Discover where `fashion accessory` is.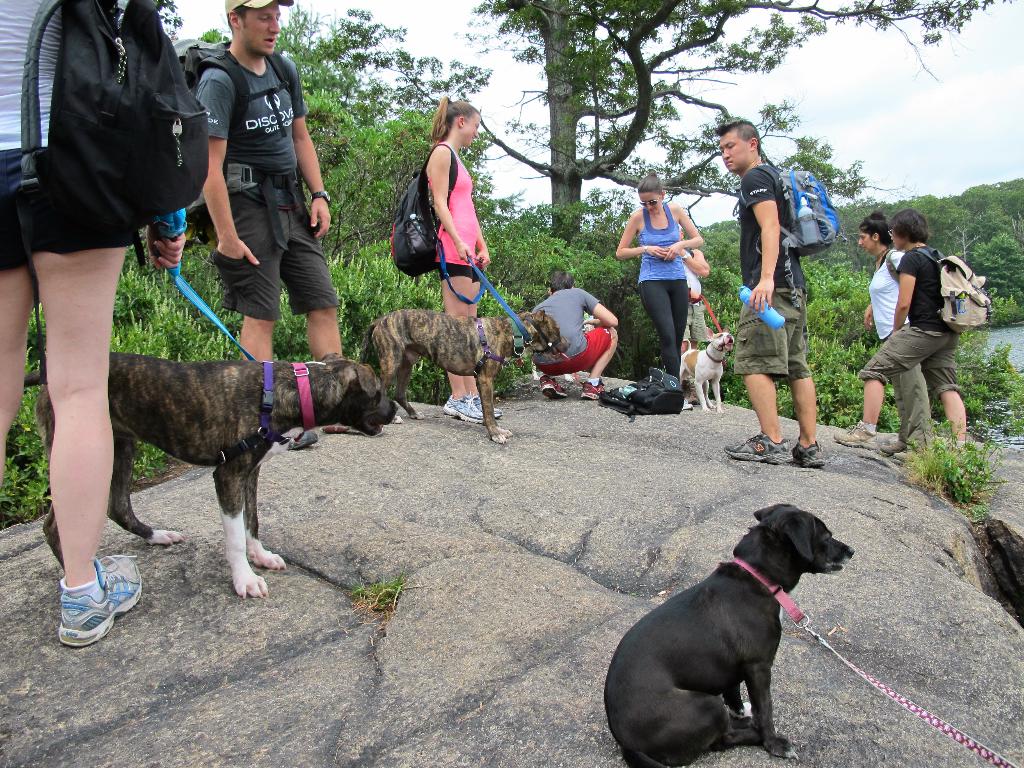
Discovered at BBox(876, 436, 908, 453).
